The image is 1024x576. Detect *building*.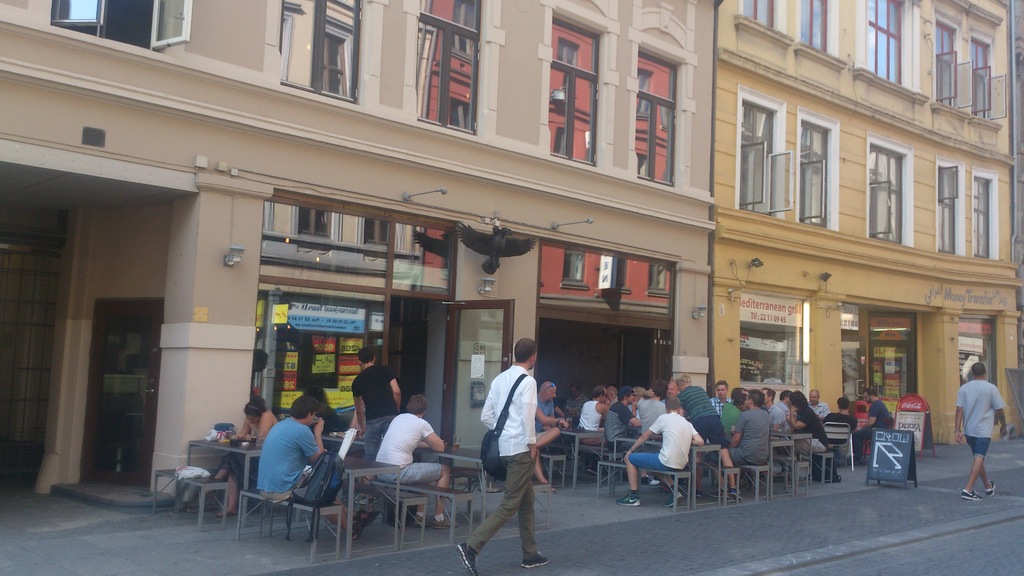
Detection: pyautogui.locateOnScreen(710, 1, 1023, 439).
